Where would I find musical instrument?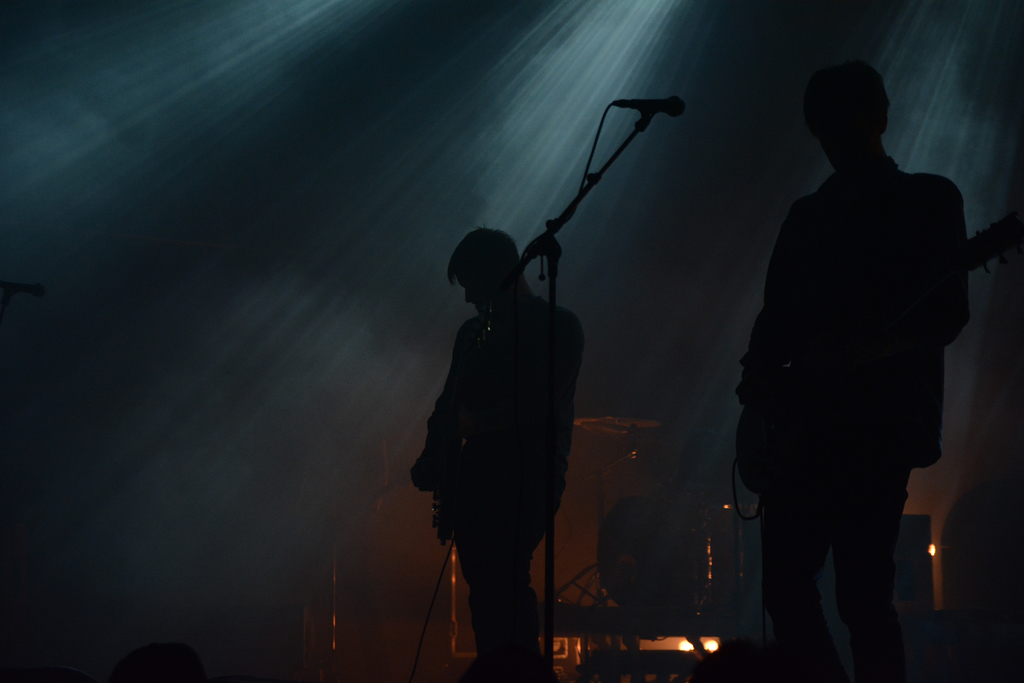
At l=573, t=394, r=764, b=682.
